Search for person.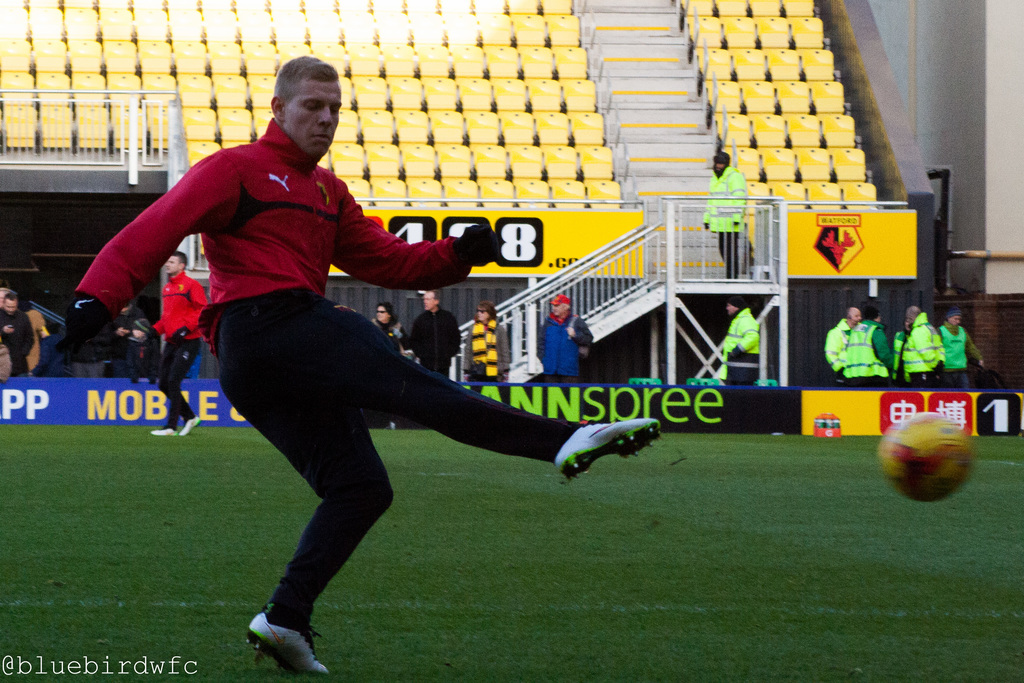
Found at detection(413, 285, 463, 388).
